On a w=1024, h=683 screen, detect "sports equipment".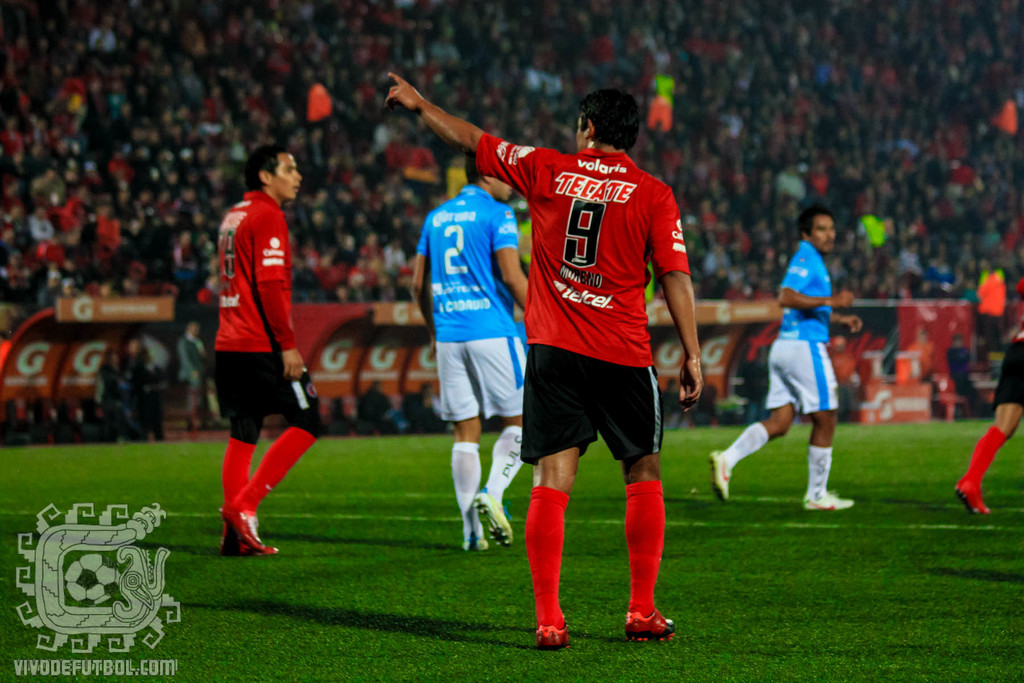
x1=710 y1=450 x2=732 y2=506.
